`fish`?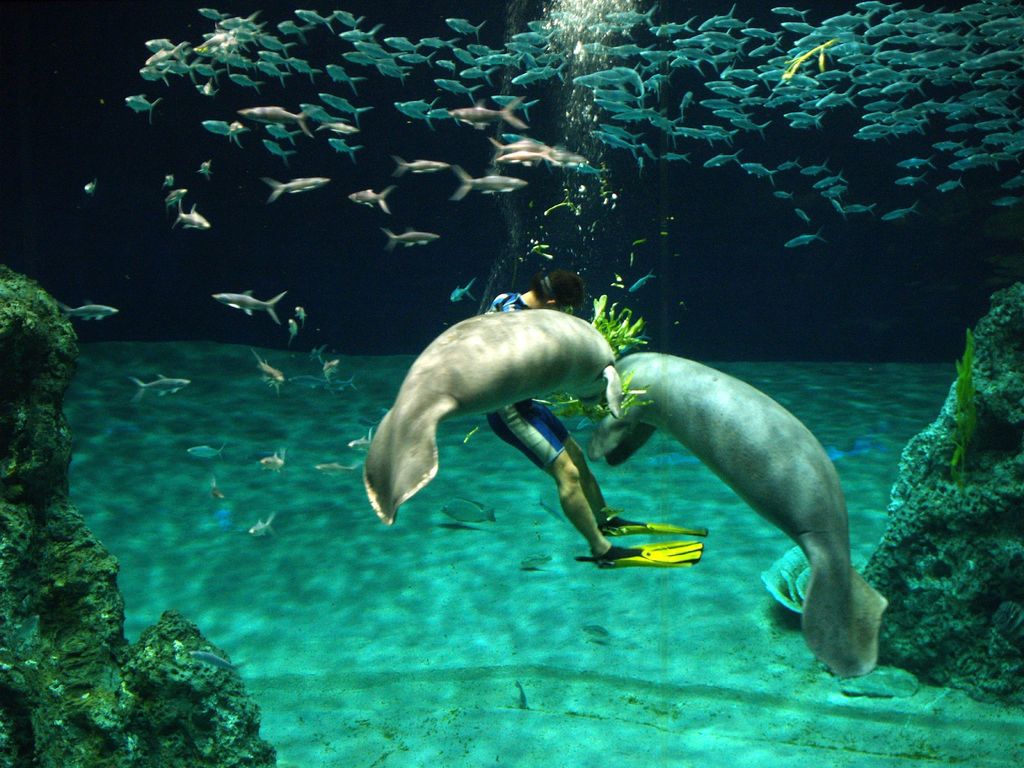
{"x1": 188, "y1": 650, "x2": 234, "y2": 666}
